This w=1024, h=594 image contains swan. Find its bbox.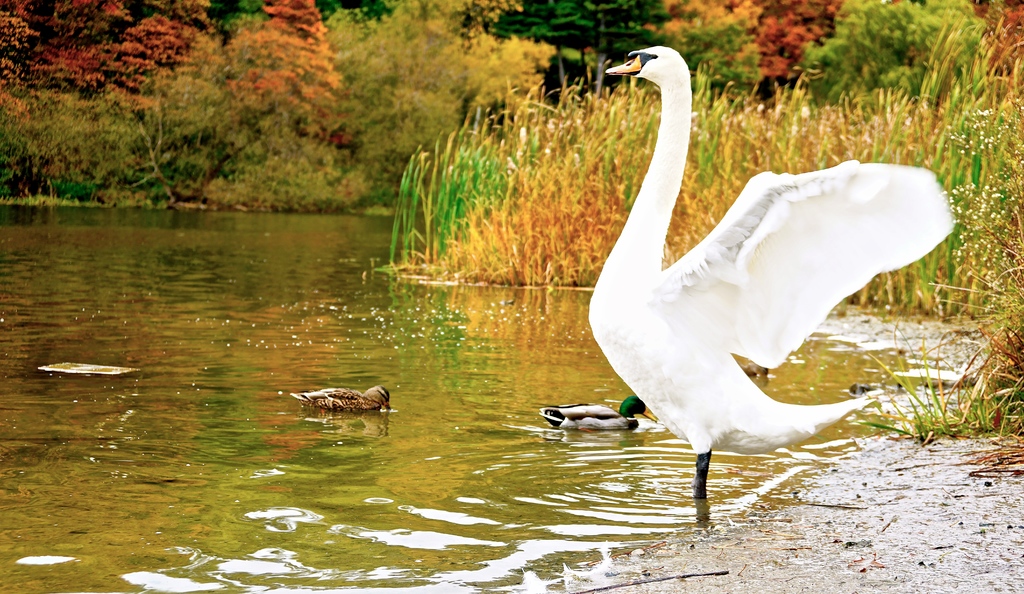
detection(607, 31, 945, 517).
